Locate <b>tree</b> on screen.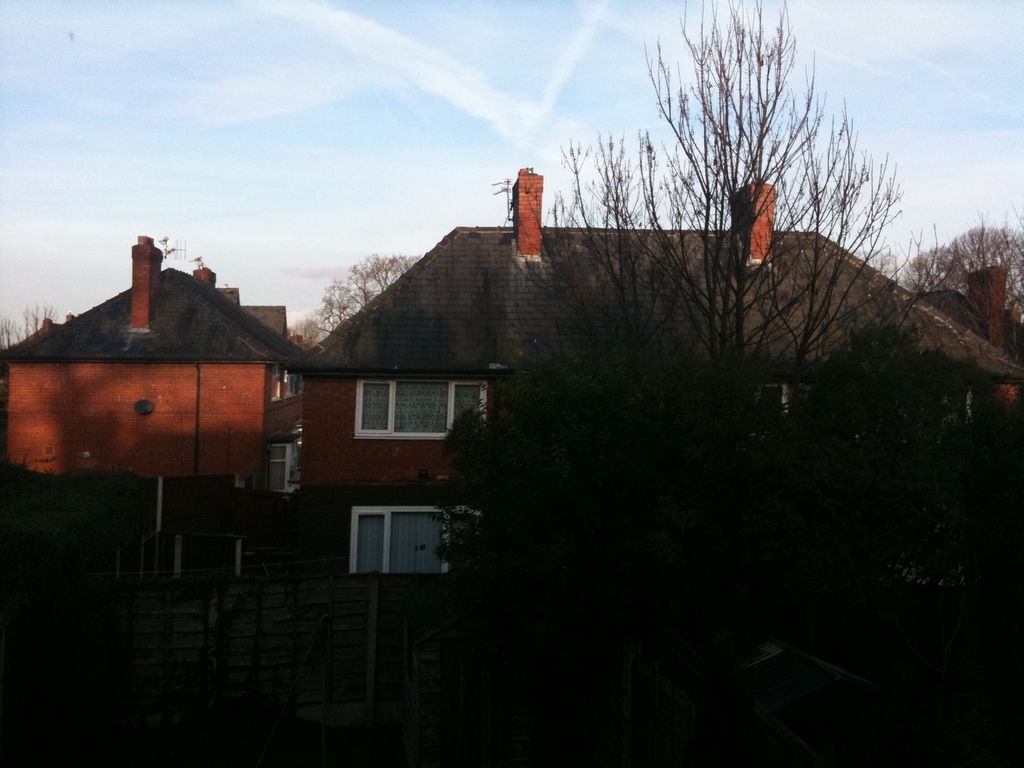
On screen at [516,0,913,391].
